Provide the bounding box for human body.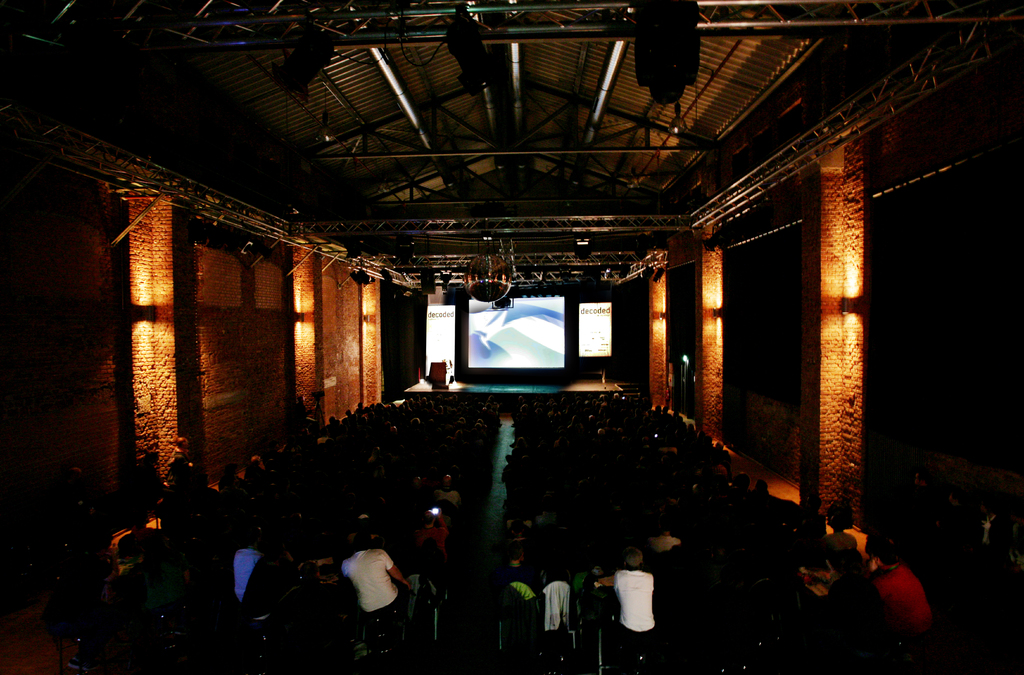
locate(596, 571, 654, 649).
